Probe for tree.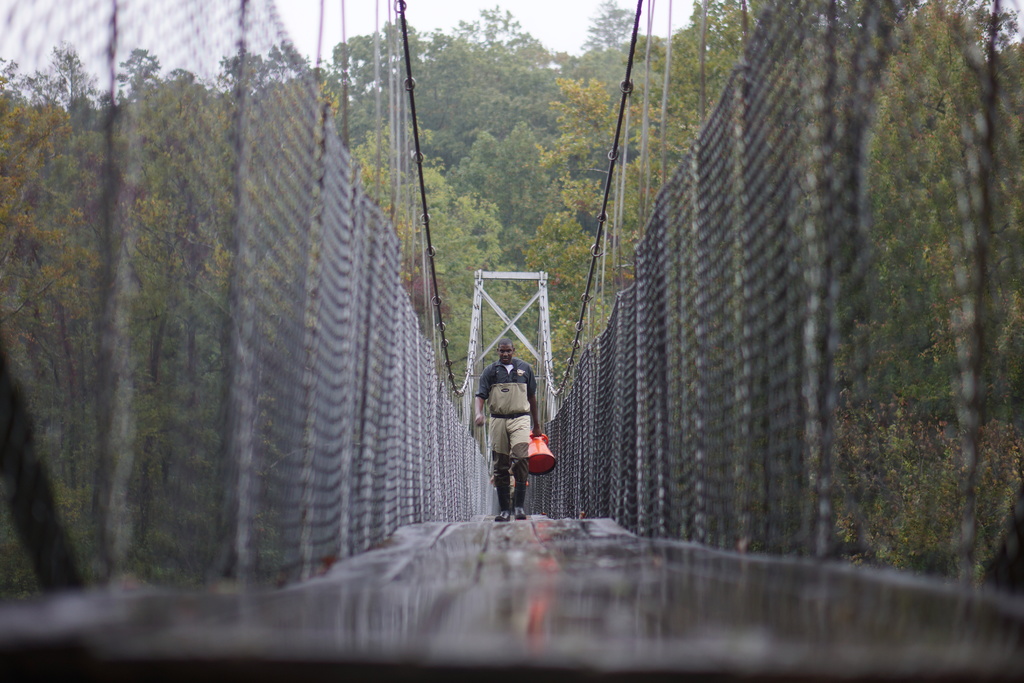
Probe result: (831,0,1023,458).
